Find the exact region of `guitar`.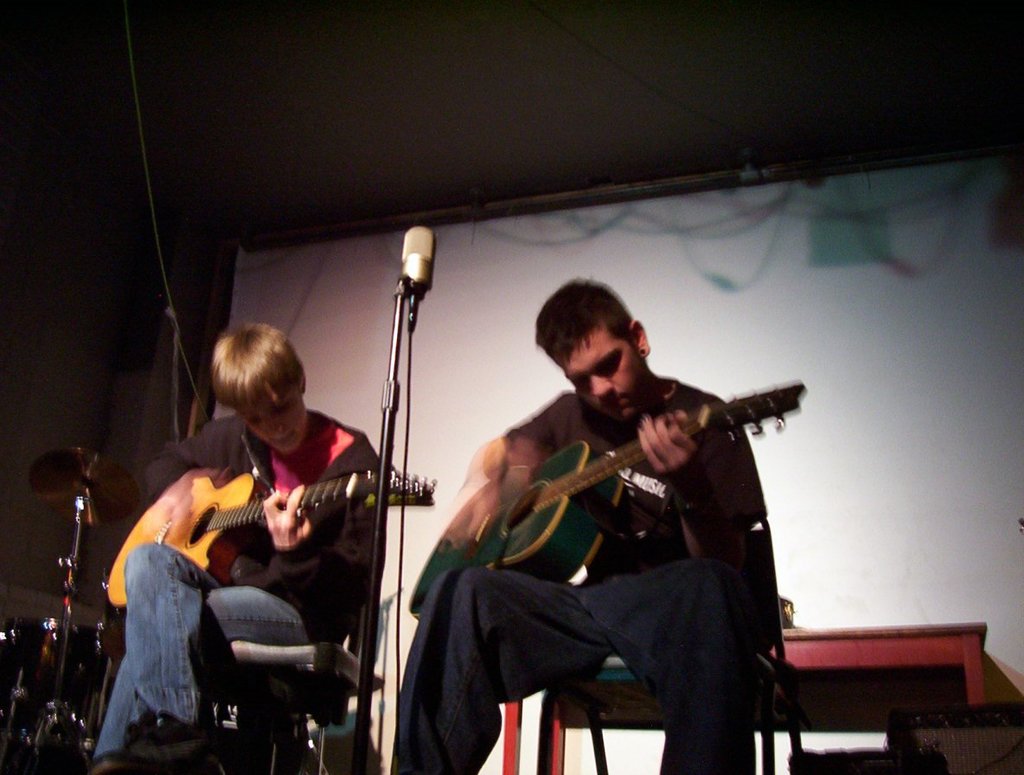
Exact region: bbox=(97, 450, 394, 623).
